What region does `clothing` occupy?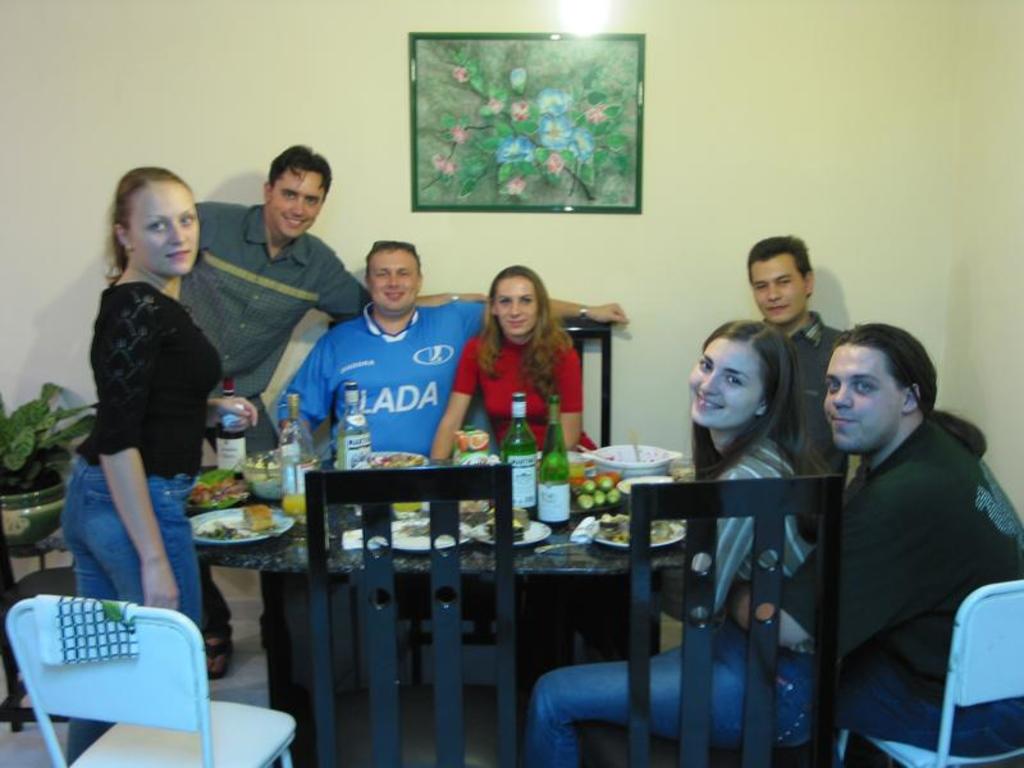
bbox(186, 200, 362, 488).
